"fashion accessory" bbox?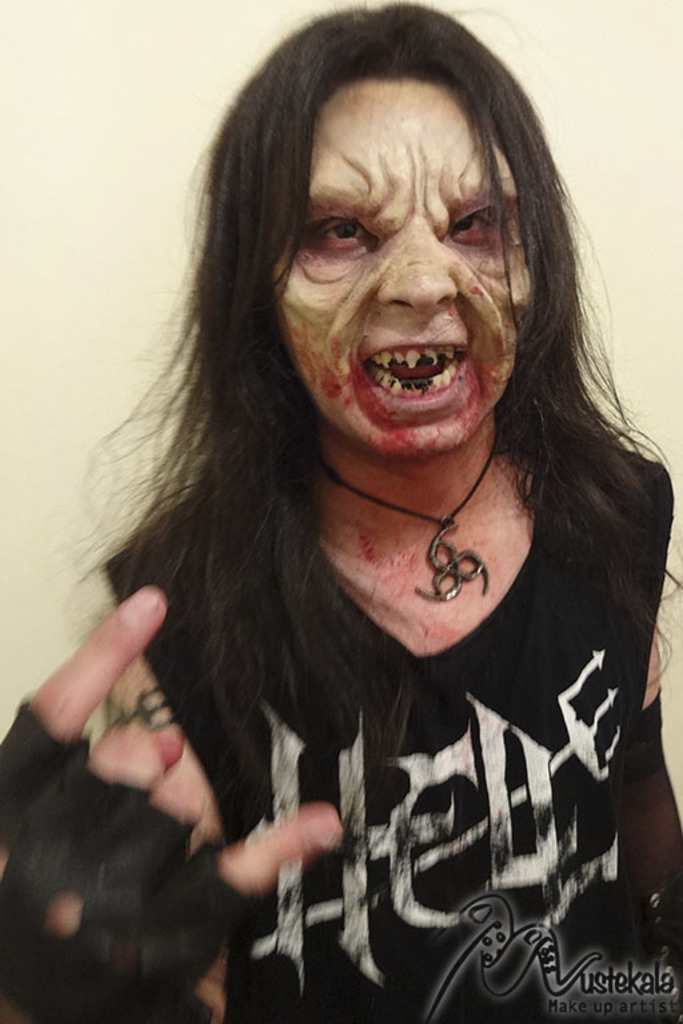
region(308, 415, 506, 607)
